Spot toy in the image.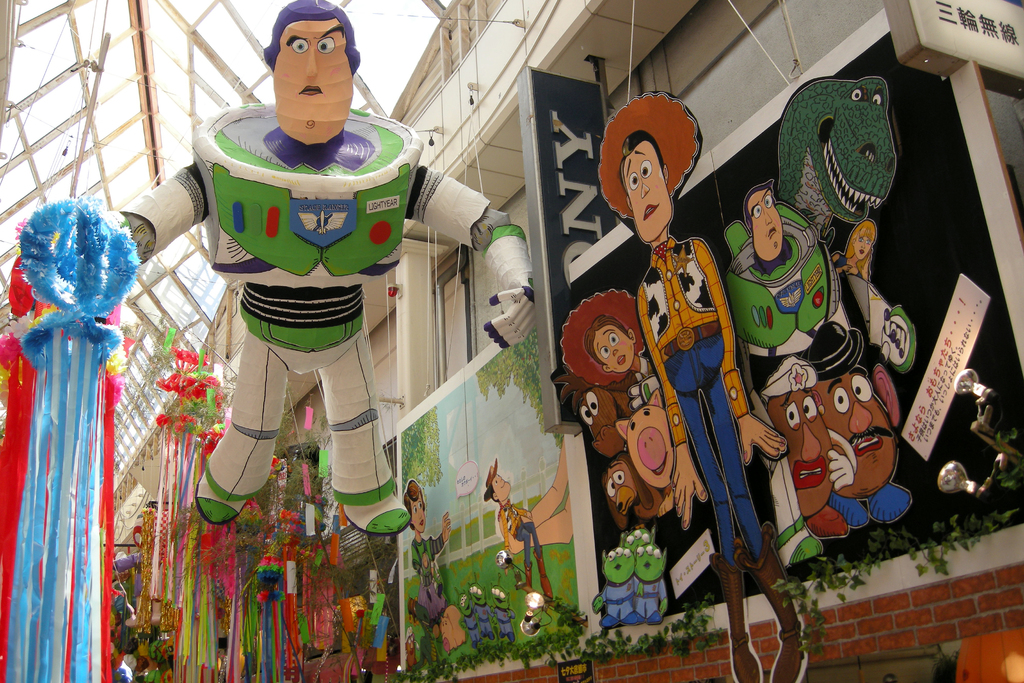
toy found at rect(605, 520, 684, 641).
